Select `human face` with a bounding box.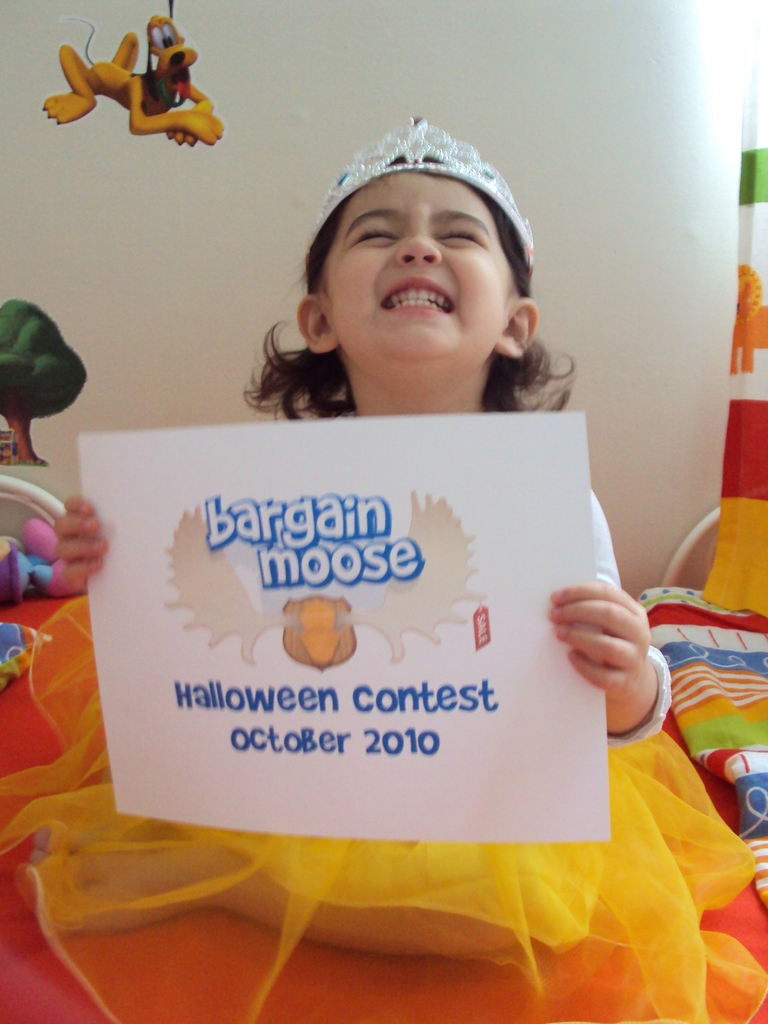
<box>321,166,512,358</box>.
